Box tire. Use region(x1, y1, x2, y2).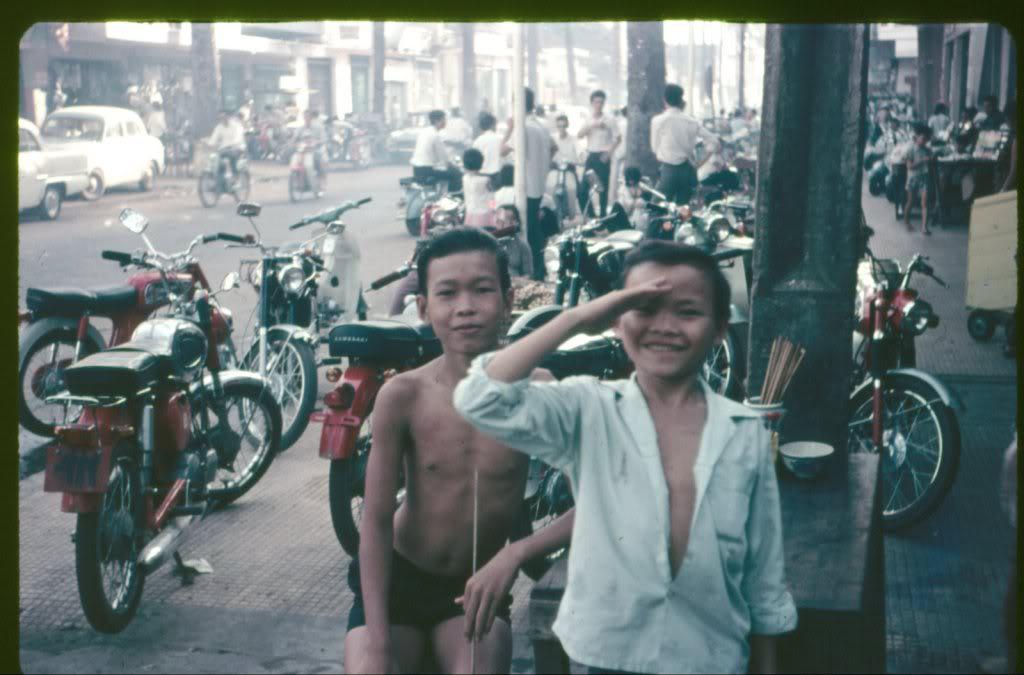
region(231, 159, 253, 203).
